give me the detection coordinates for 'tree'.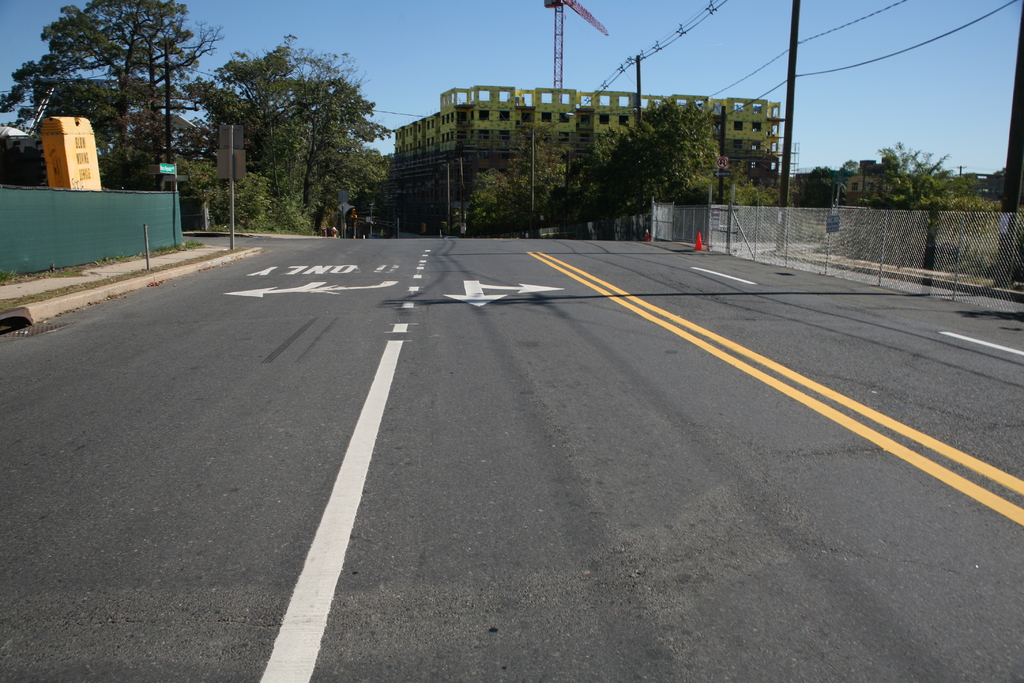
locate(209, 97, 314, 234).
